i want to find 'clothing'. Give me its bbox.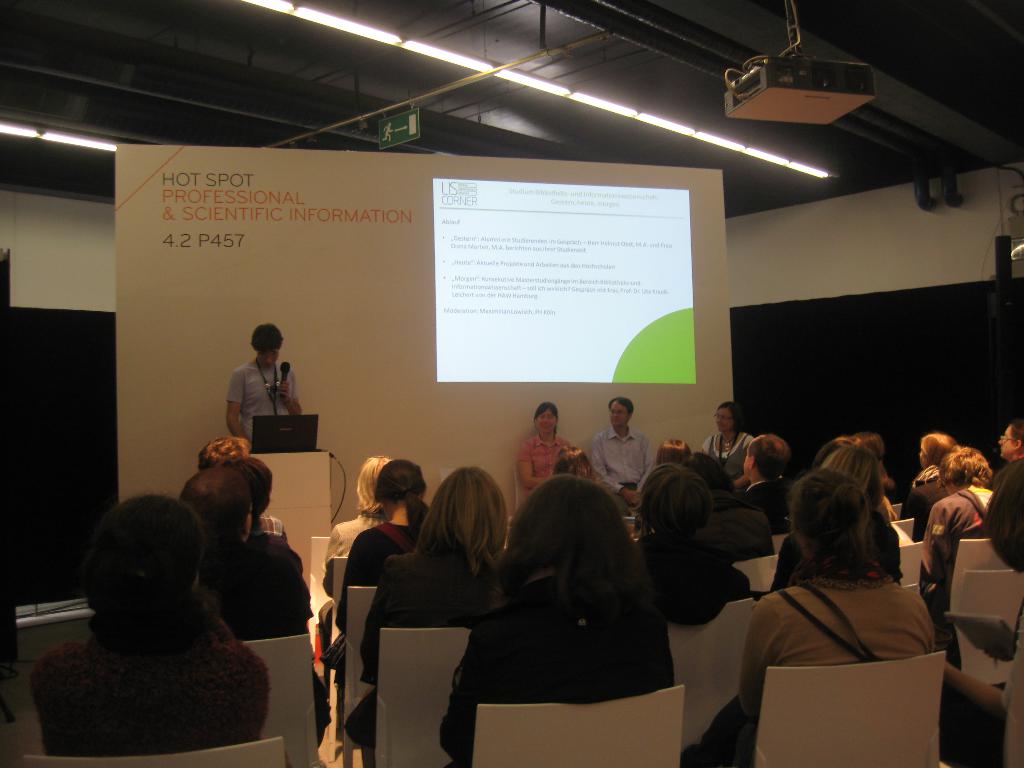
<region>690, 494, 773, 566</region>.
